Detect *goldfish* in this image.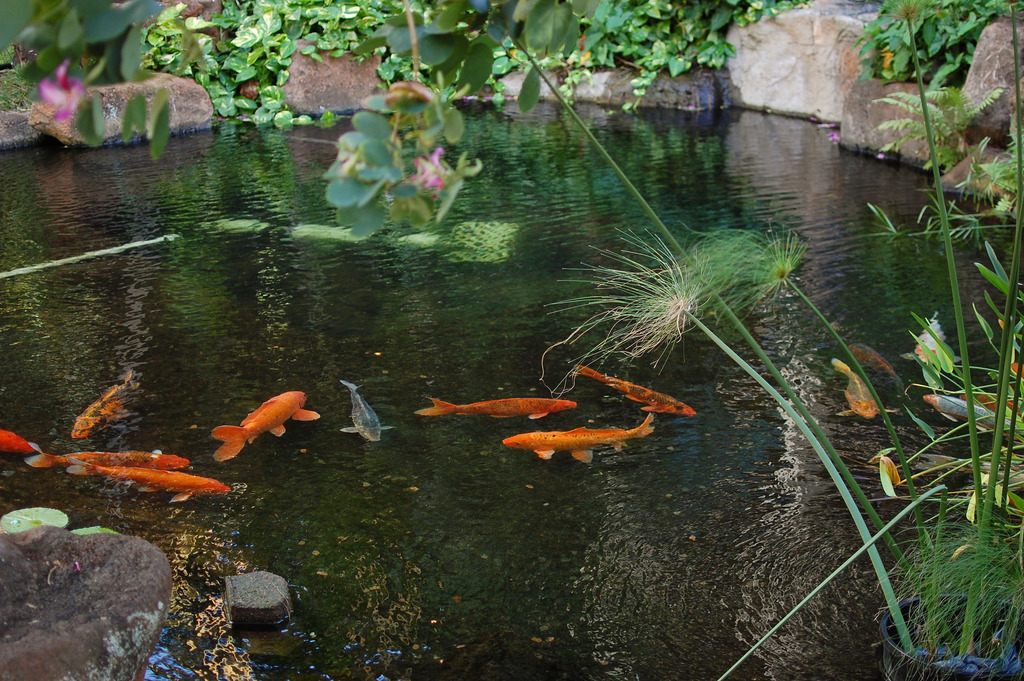
Detection: x1=569, y1=359, x2=696, y2=415.
